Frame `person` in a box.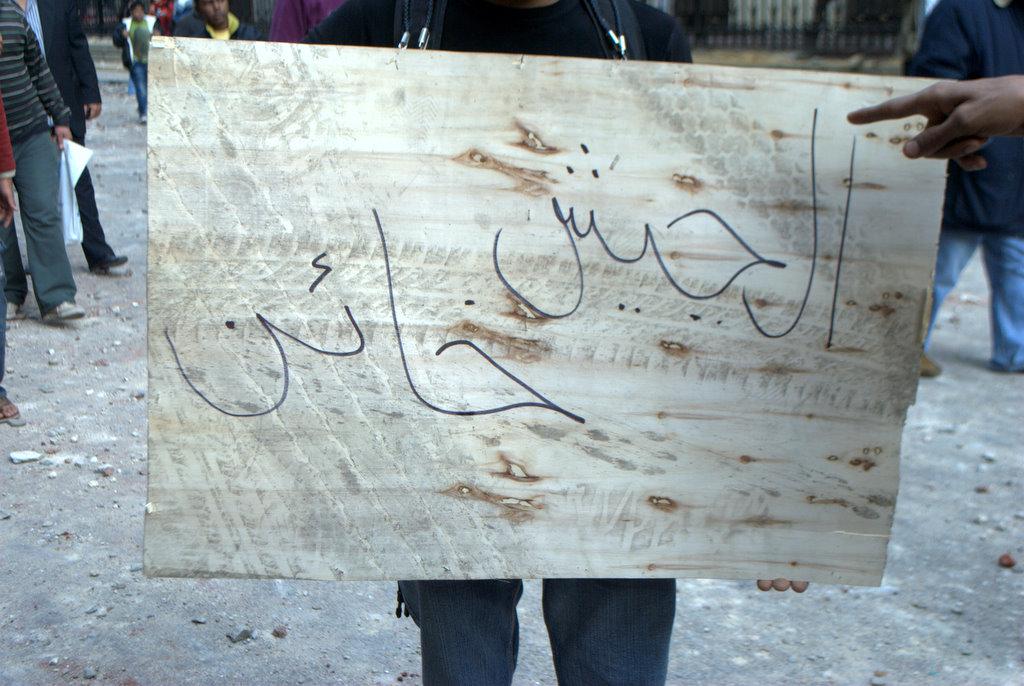
bbox=(148, 0, 169, 38).
